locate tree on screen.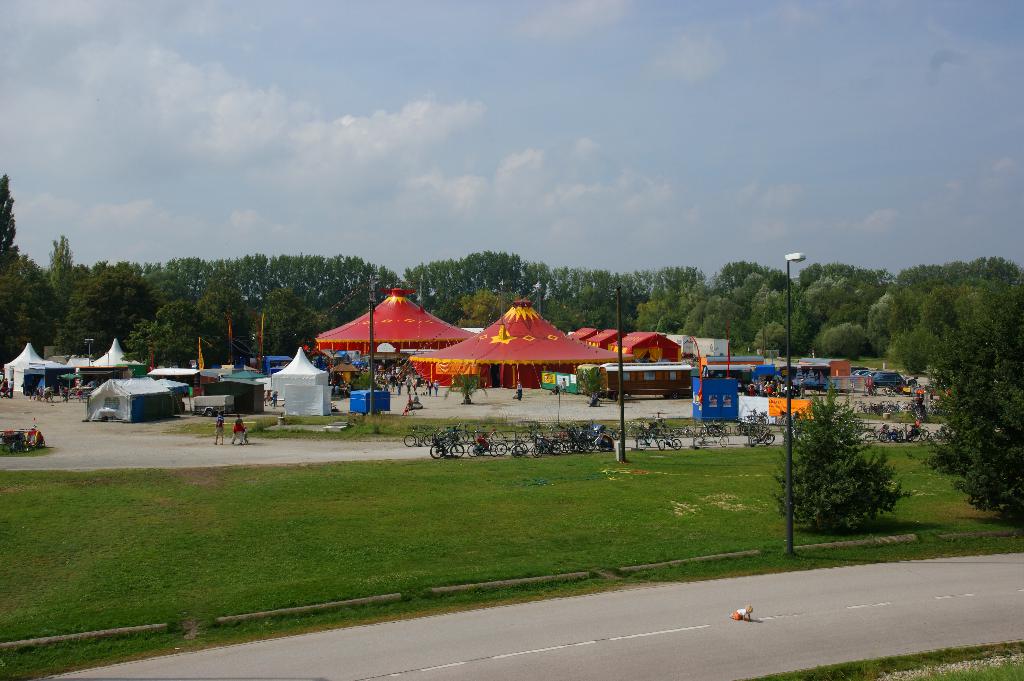
On screen at 783:392:908:533.
